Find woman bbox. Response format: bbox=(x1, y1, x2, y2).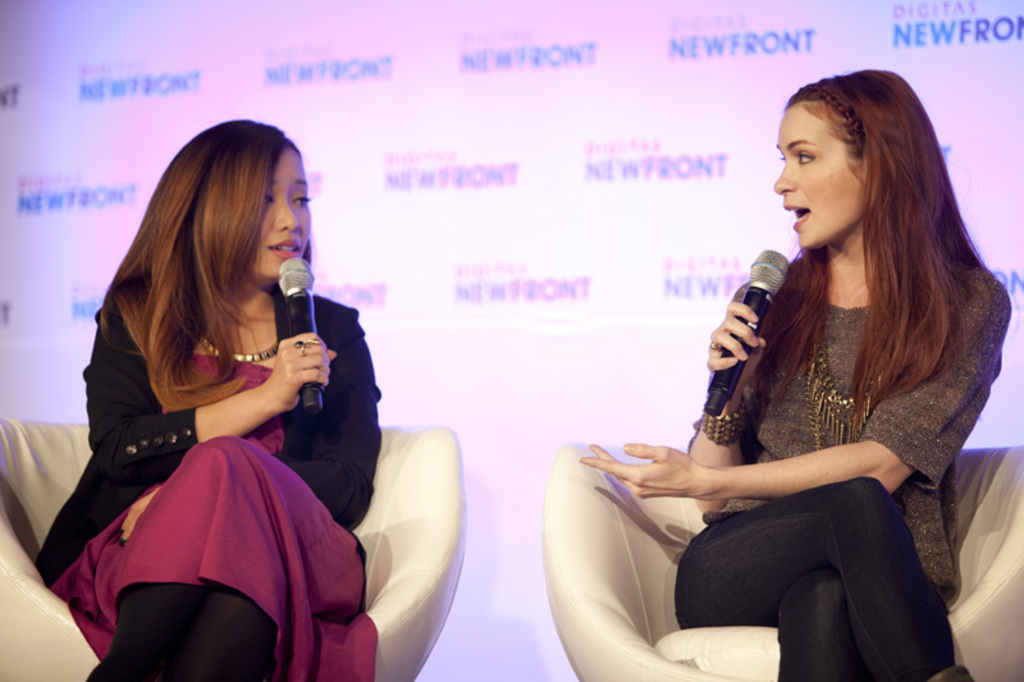
bbox=(580, 70, 1011, 681).
